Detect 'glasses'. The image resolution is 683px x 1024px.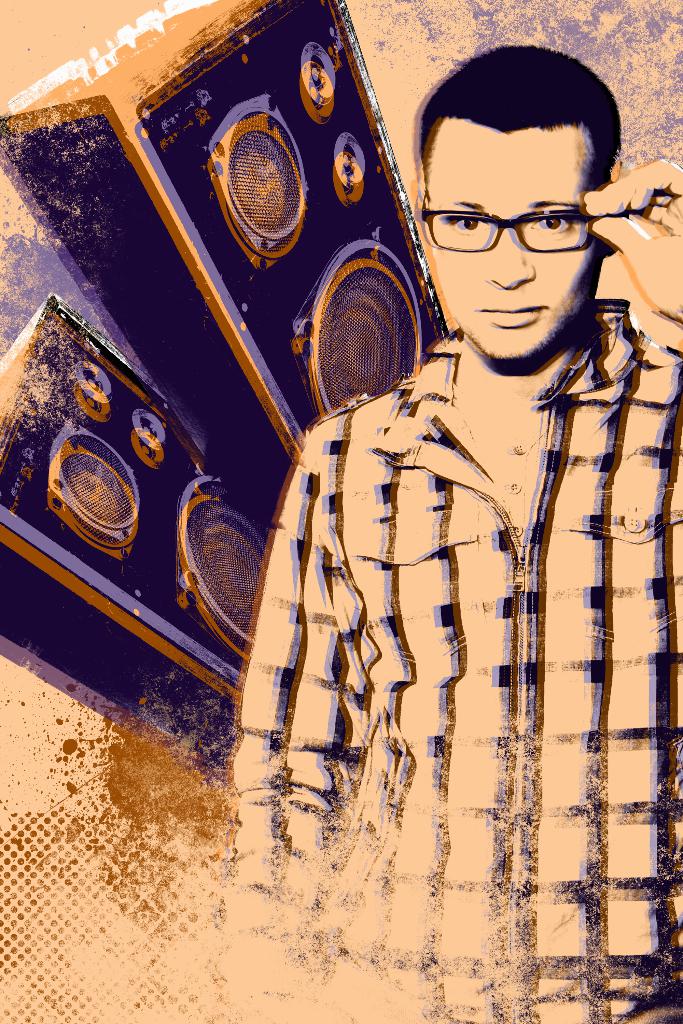
(440,205,604,255).
